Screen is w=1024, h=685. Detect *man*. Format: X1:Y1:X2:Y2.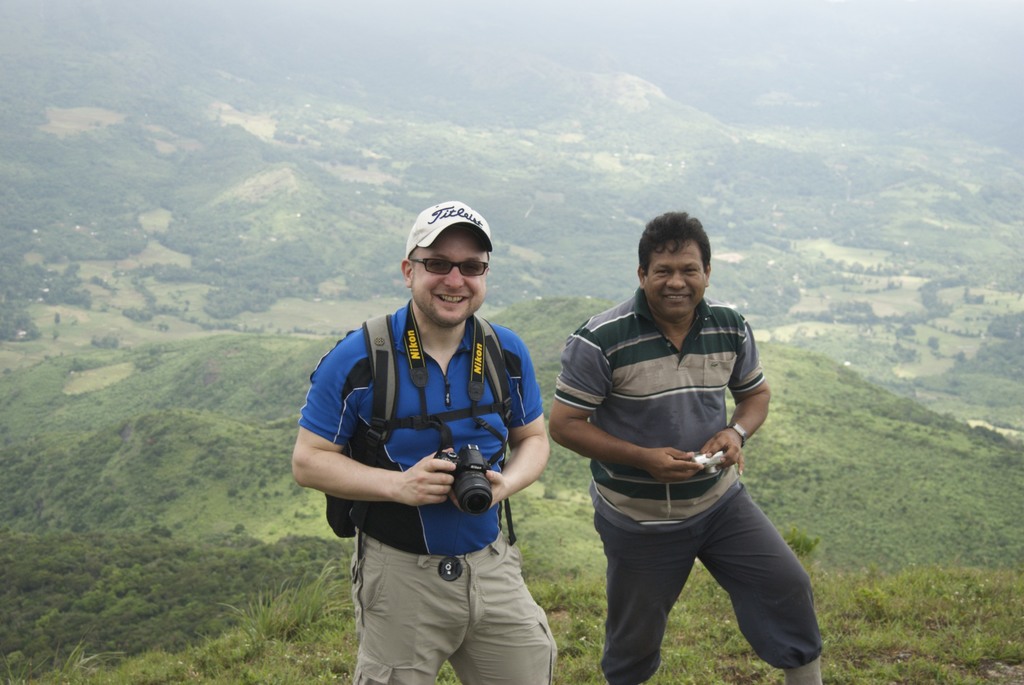
289:195:555:684.
